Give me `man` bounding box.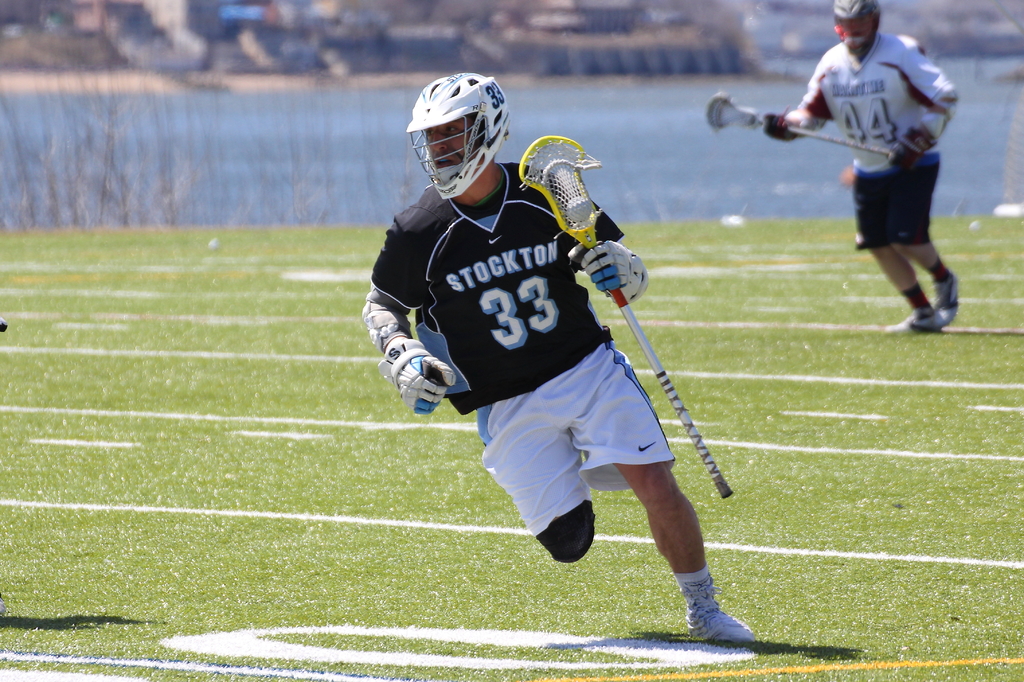
{"x1": 351, "y1": 69, "x2": 753, "y2": 645}.
